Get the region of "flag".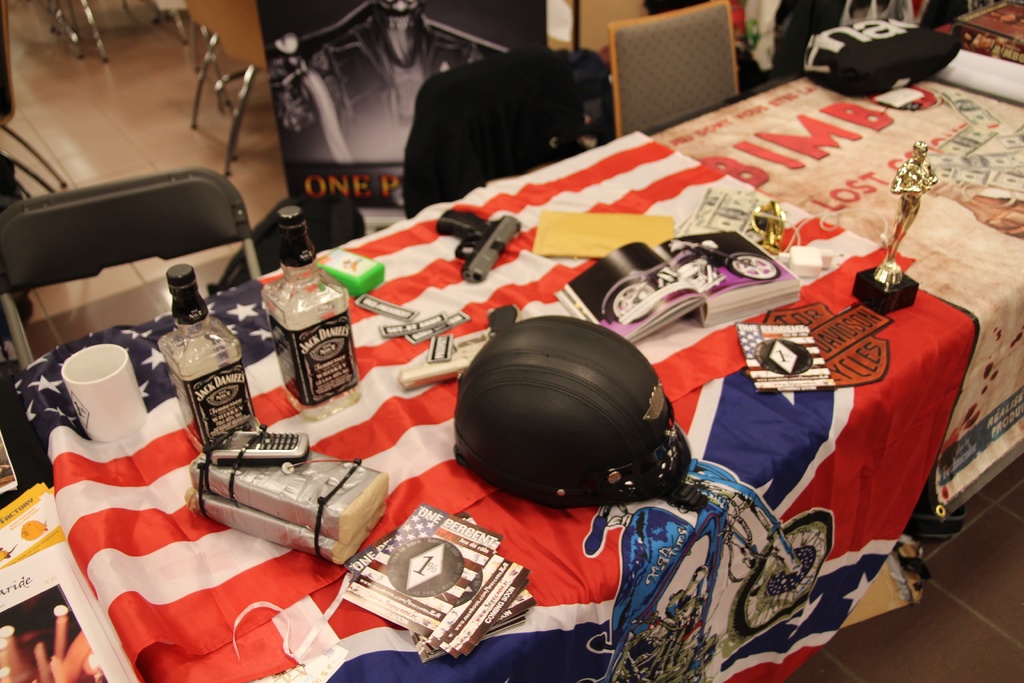
BBox(24, 128, 876, 667).
